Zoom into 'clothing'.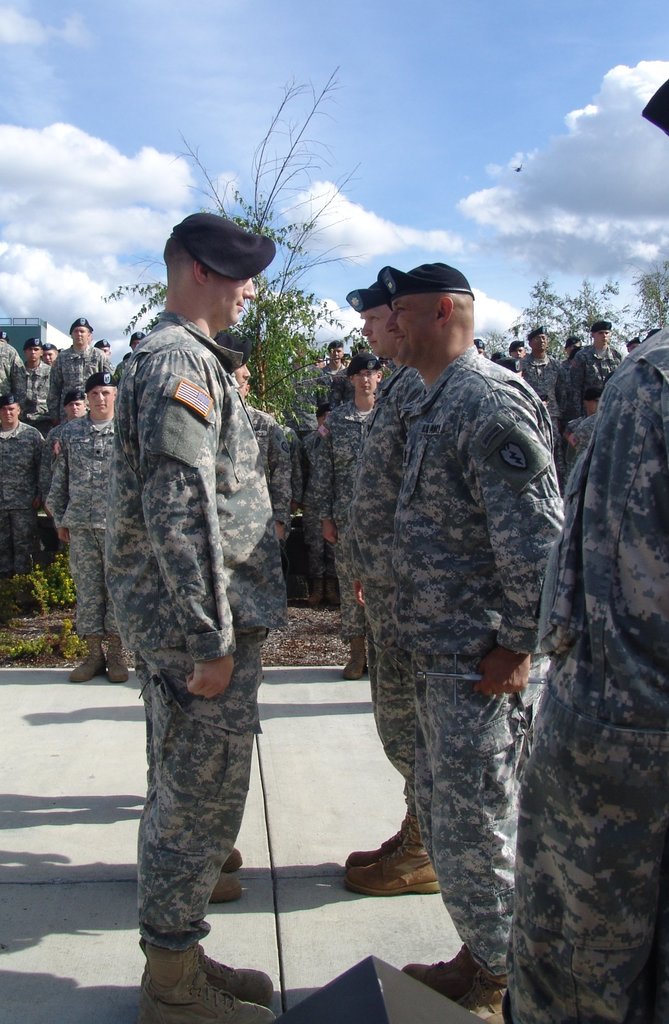
Zoom target: region(49, 412, 127, 637).
